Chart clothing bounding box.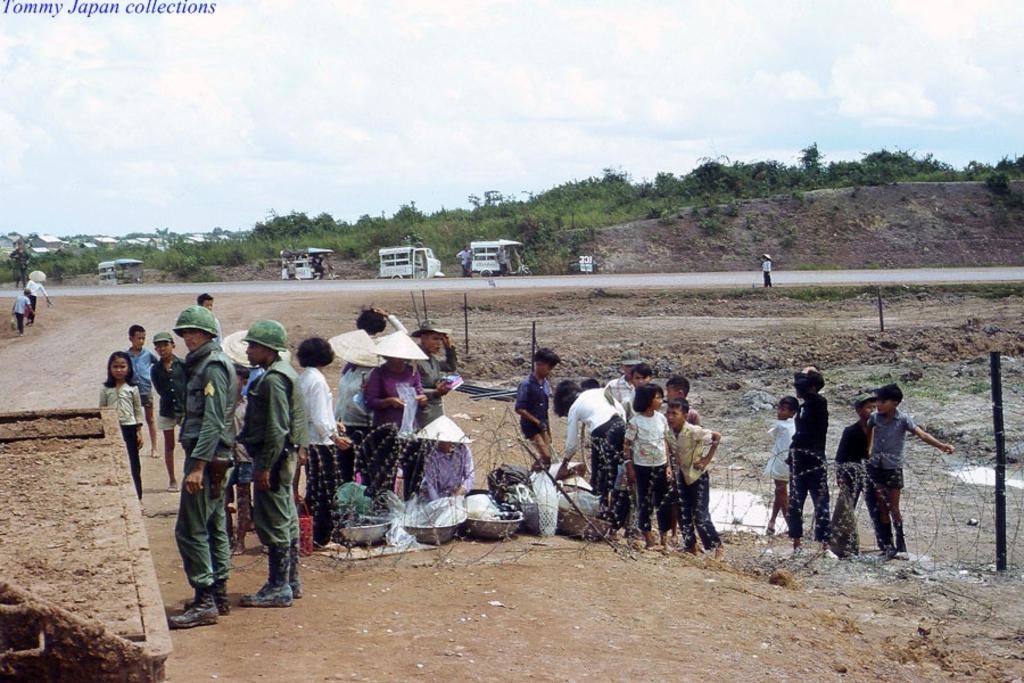
Charted: region(832, 419, 873, 517).
